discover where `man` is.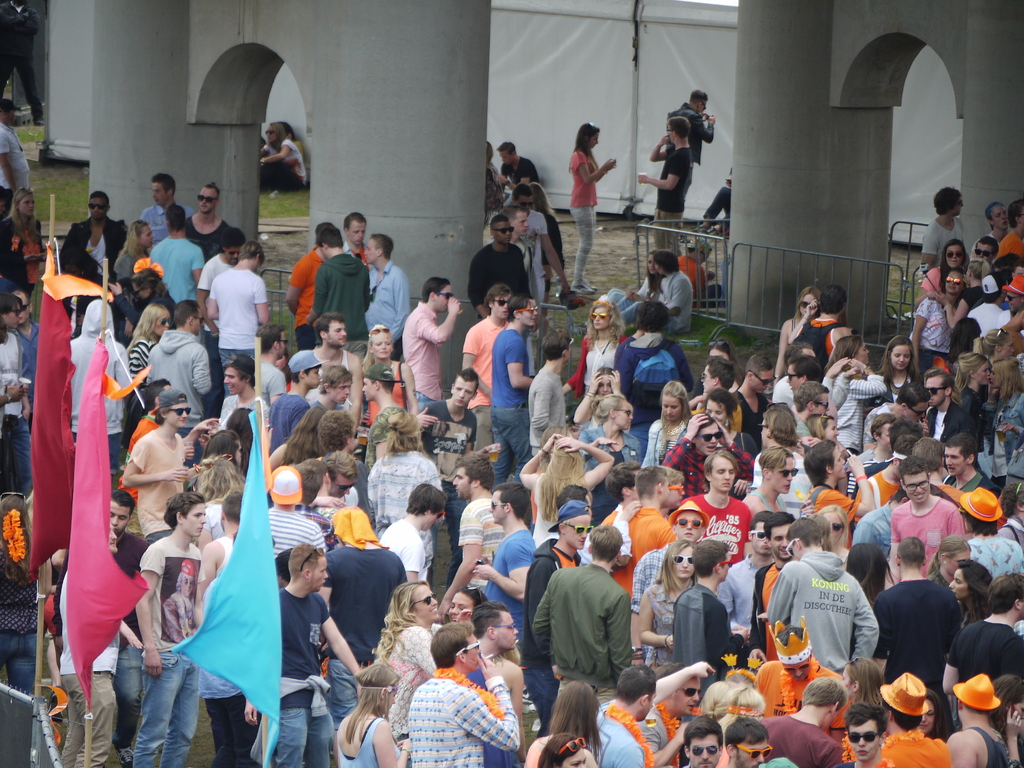
Discovered at [0,184,7,218].
